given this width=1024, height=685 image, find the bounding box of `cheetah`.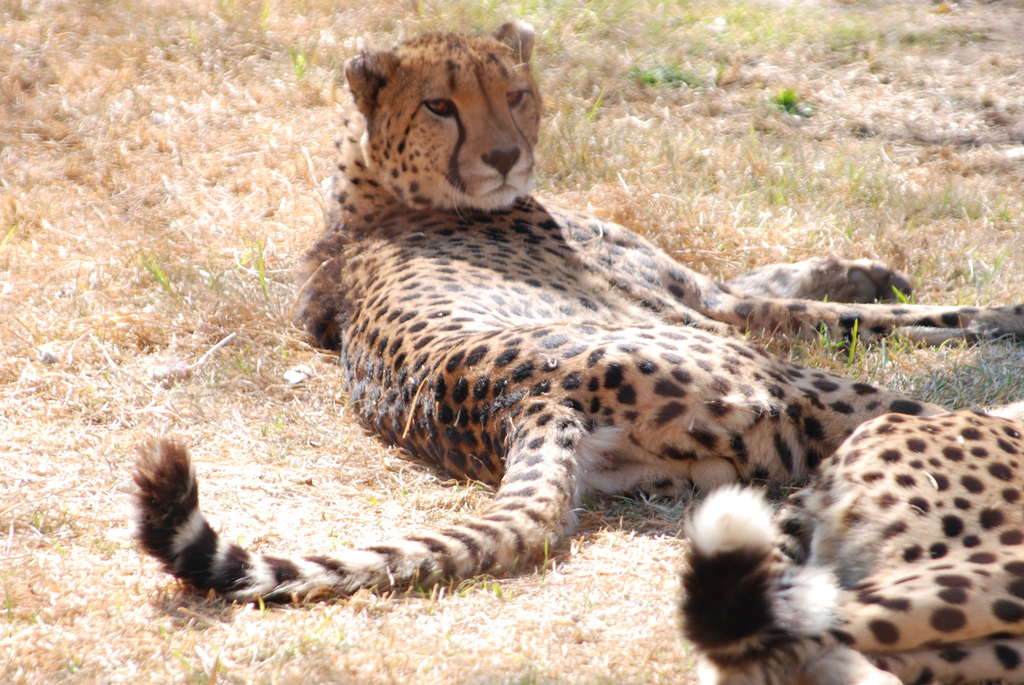
[left=674, top=406, right=1023, bottom=684].
